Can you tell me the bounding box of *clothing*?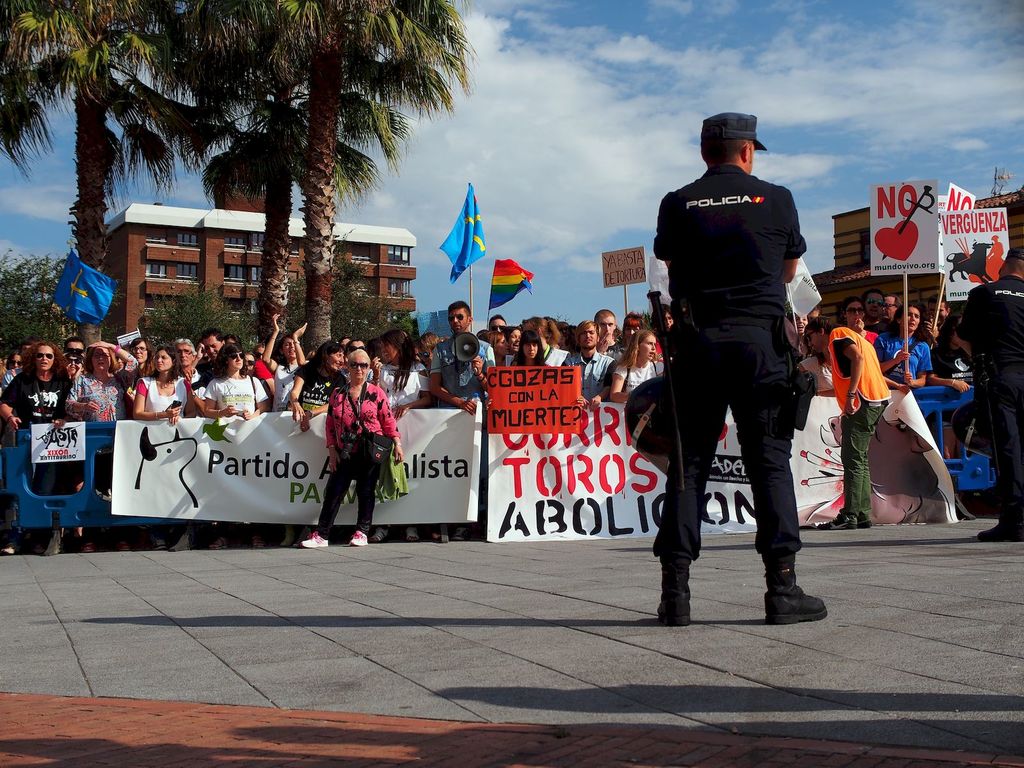
657, 158, 808, 560.
